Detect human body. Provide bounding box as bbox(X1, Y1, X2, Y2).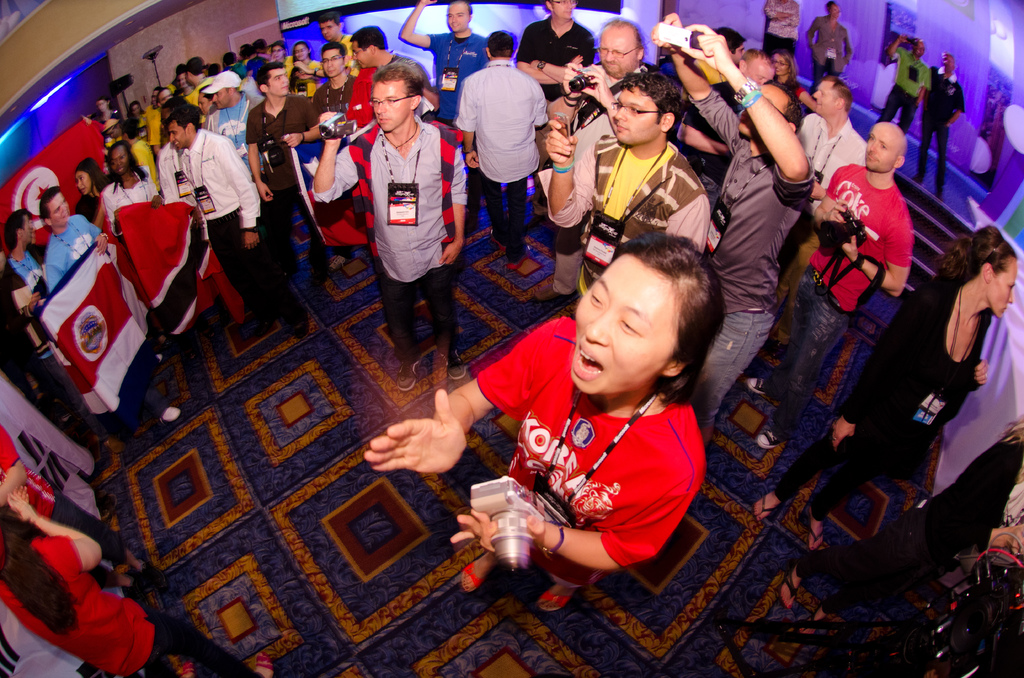
bbox(0, 485, 272, 677).
